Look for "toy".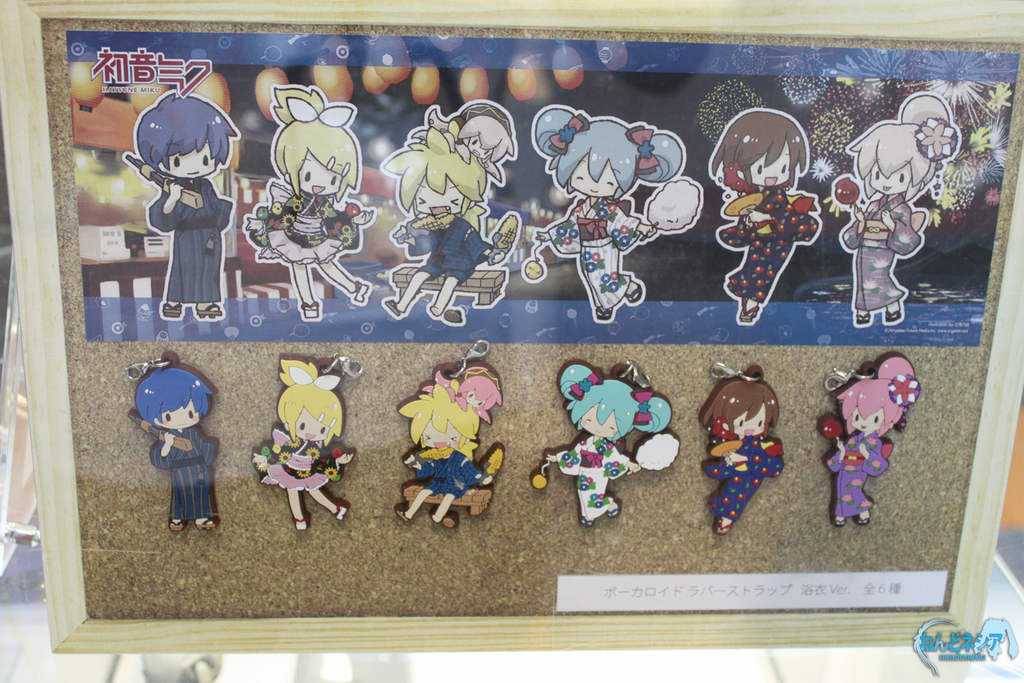
Found: Rect(246, 83, 367, 319).
